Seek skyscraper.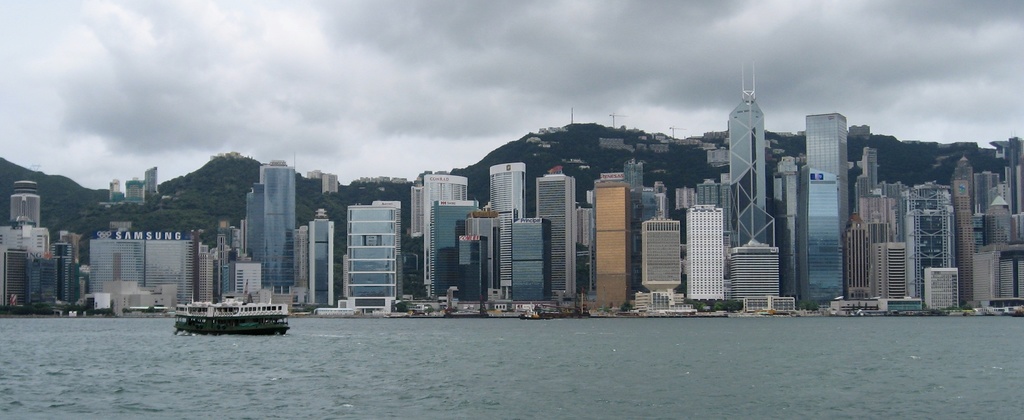
(675,187,689,211).
